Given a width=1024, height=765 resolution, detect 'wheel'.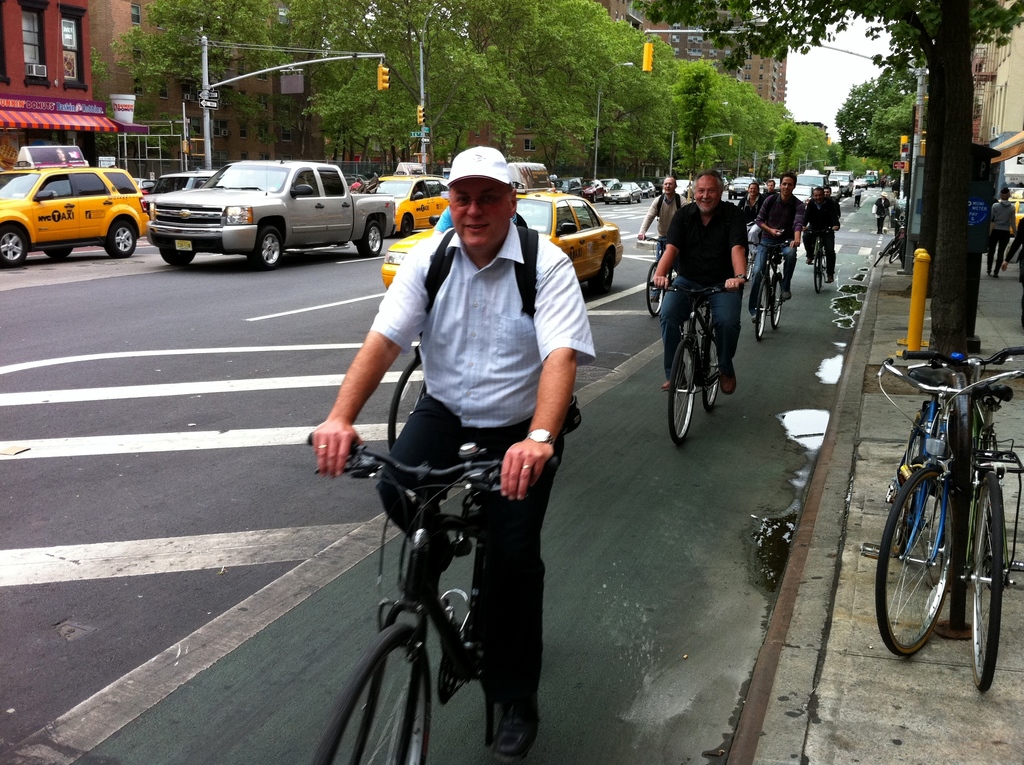
[387, 354, 427, 453].
